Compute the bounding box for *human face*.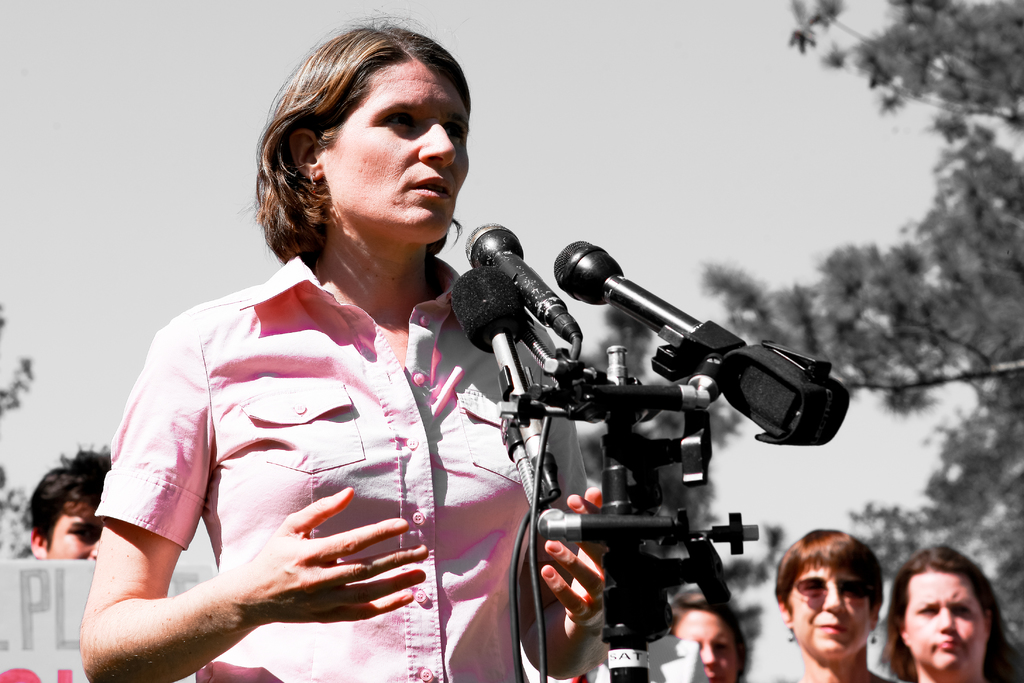
(673, 607, 738, 682).
